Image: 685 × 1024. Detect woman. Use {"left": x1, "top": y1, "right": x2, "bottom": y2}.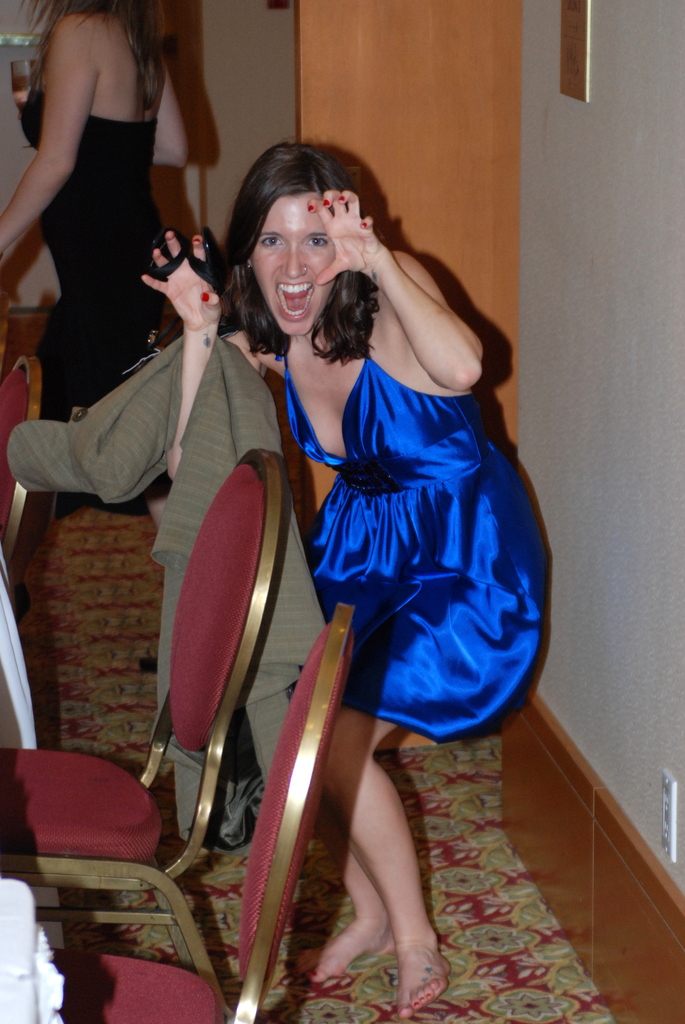
{"left": 0, "top": 0, "right": 193, "bottom": 550}.
